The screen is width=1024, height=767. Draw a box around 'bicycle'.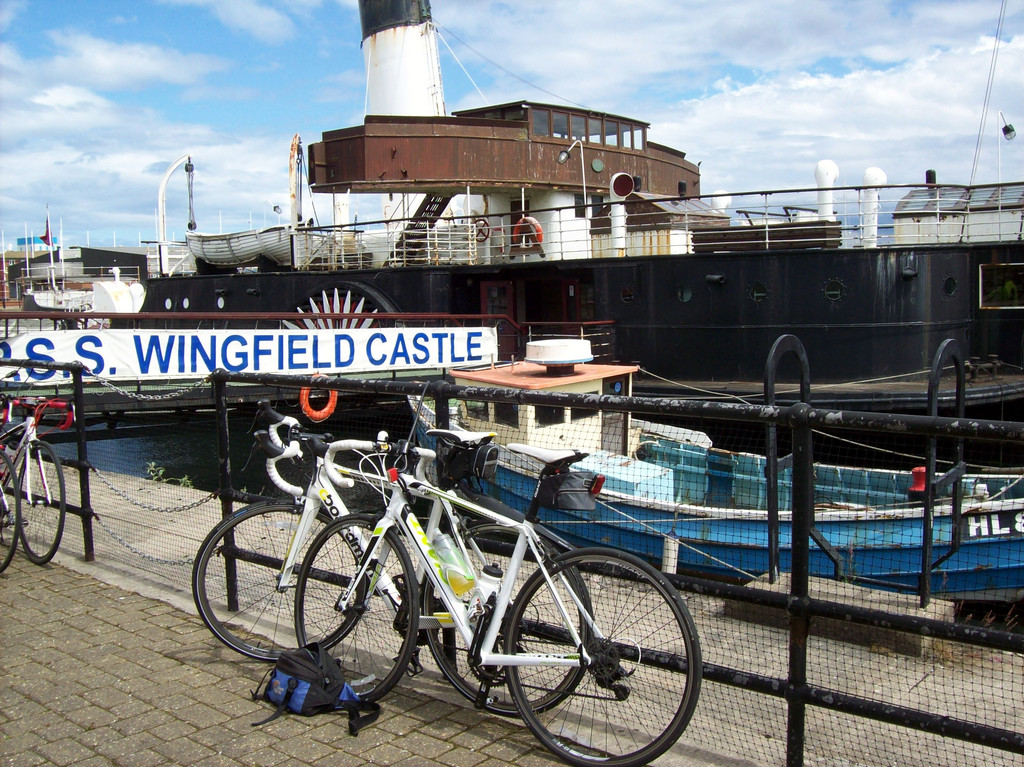
select_region(186, 421, 601, 729).
